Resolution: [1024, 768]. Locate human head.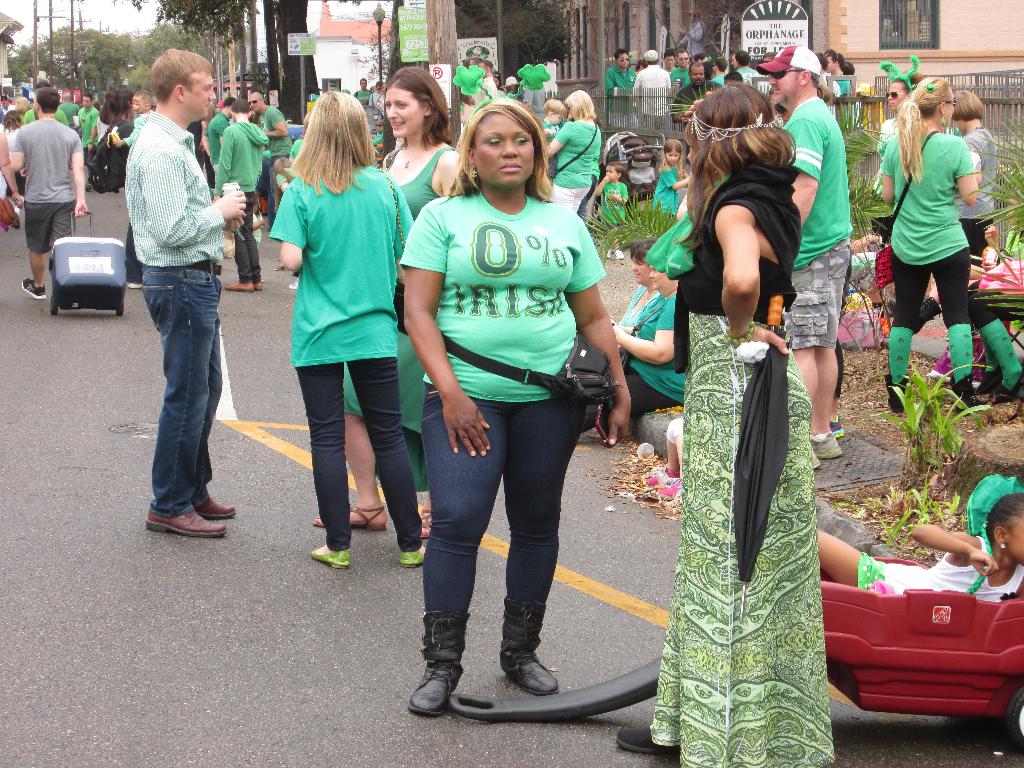
bbox(817, 52, 825, 70).
